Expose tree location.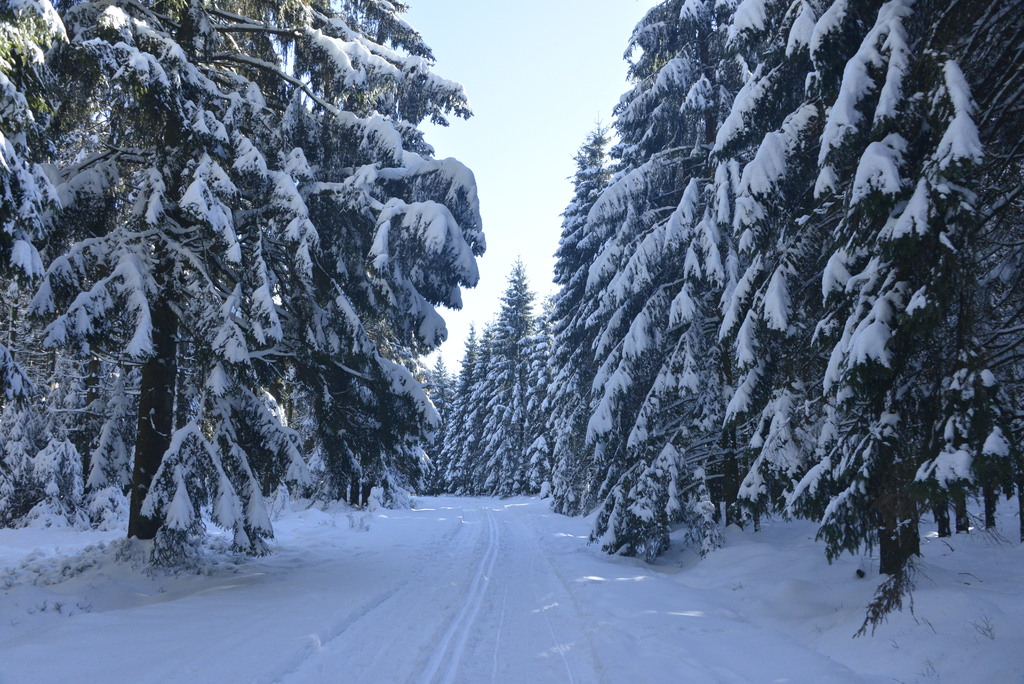
Exposed at (0,0,492,559).
